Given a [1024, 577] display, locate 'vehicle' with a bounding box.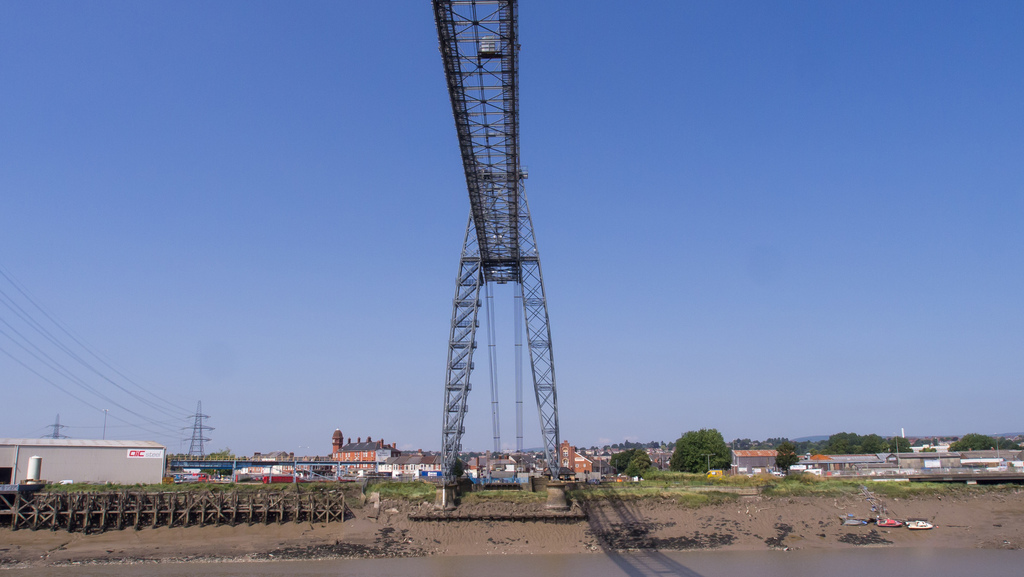
Located: 866,514,902,530.
